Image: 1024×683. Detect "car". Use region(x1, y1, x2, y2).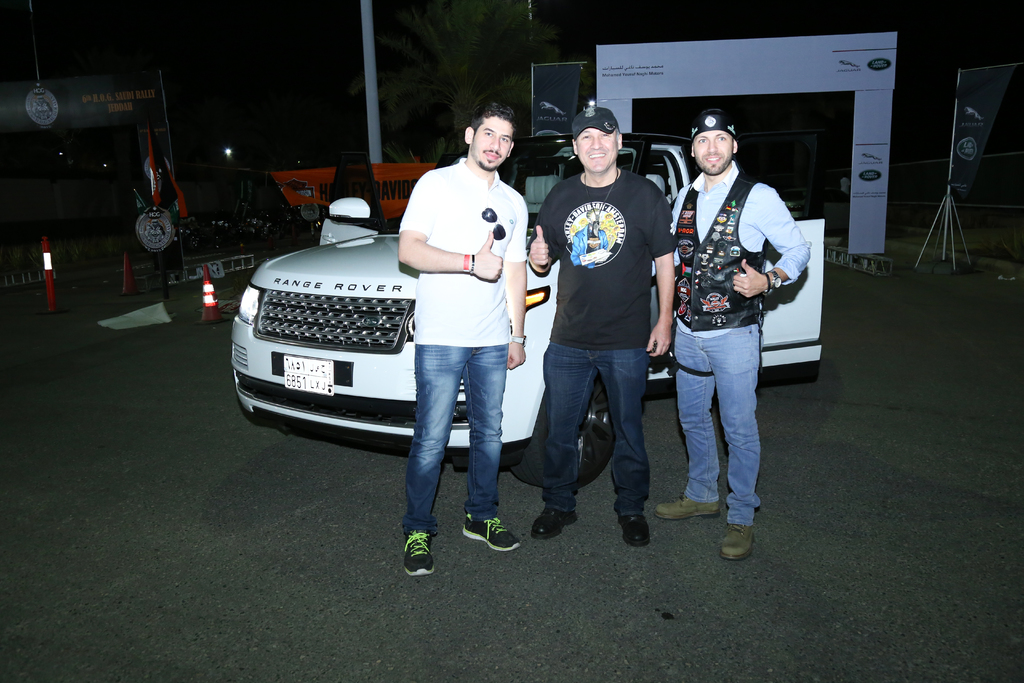
region(230, 132, 828, 494).
